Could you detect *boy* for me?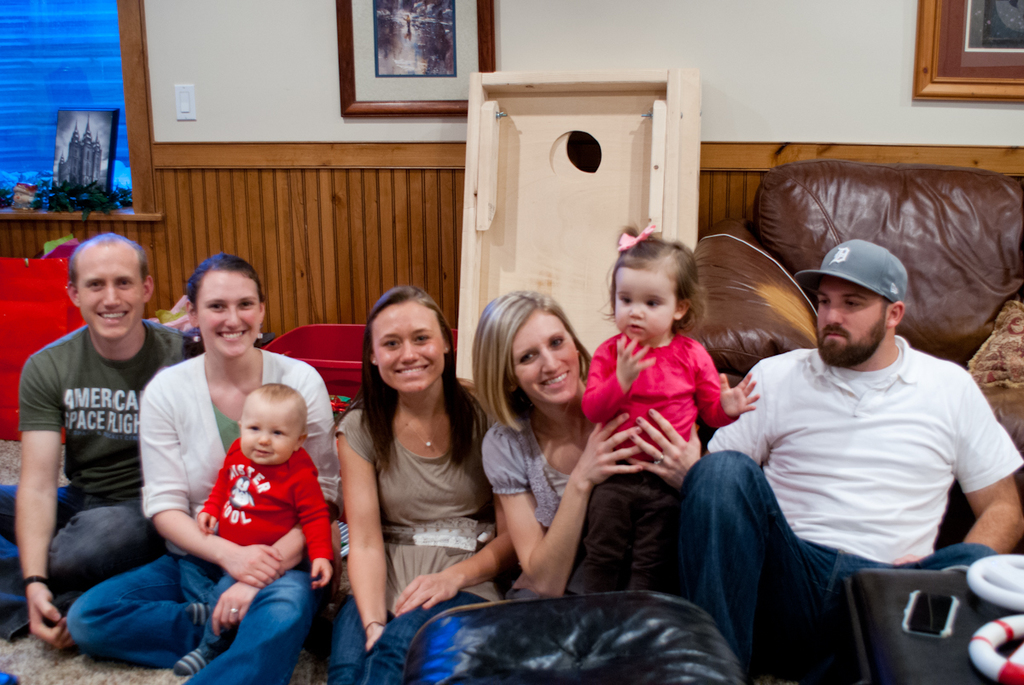
Detection result: x1=165 y1=371 x2=332 y2=653.
